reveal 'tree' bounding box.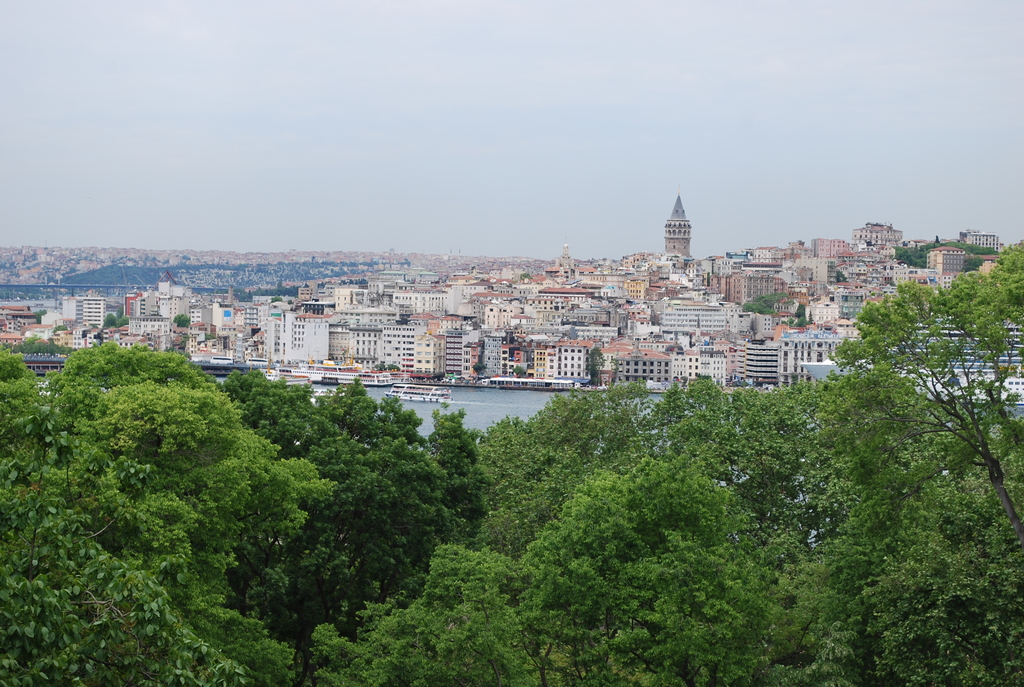
Revealed: rect(172, 315, 191, 328).
